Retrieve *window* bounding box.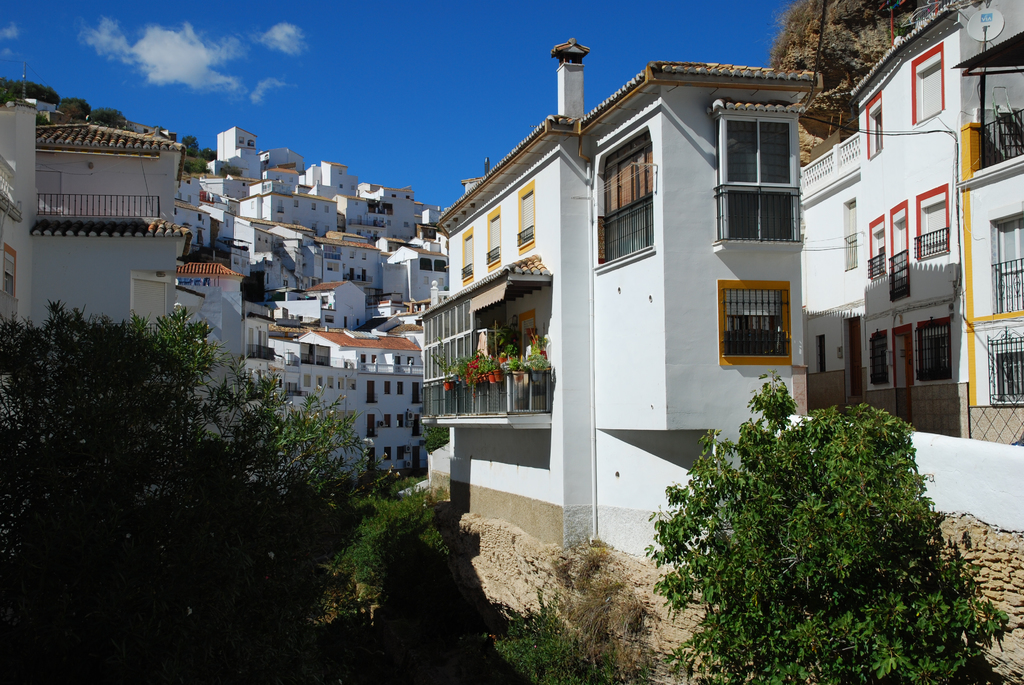
Bounding box: 918:56:945:116.
